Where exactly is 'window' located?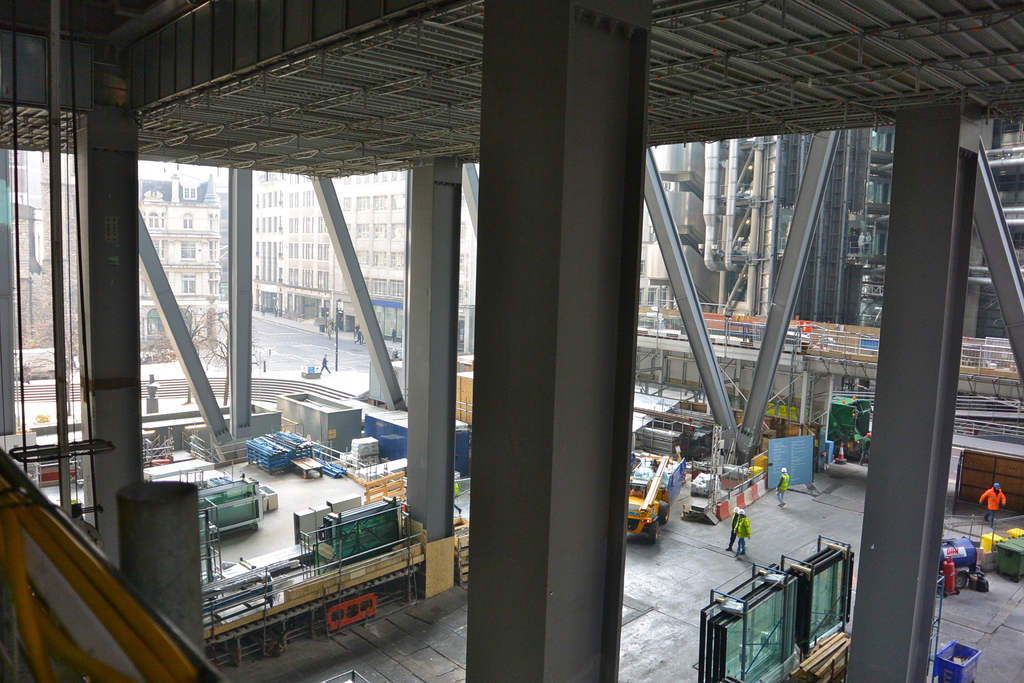
Its bounding box is <box>146,308,168,336</box>.
